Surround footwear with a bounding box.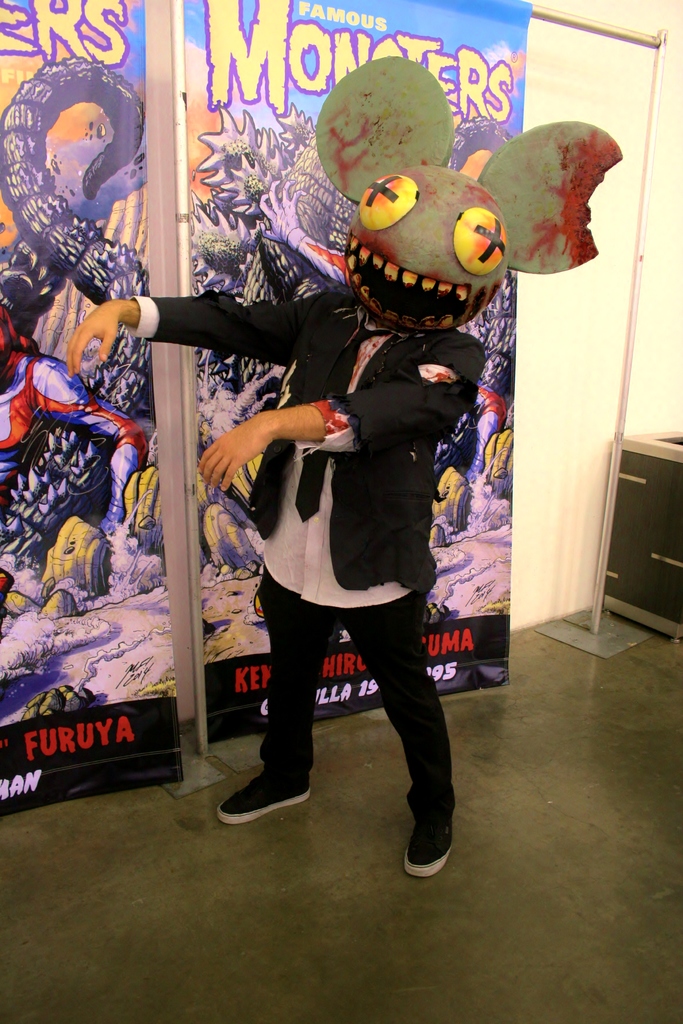
locate(393, 806, 462, 888).
